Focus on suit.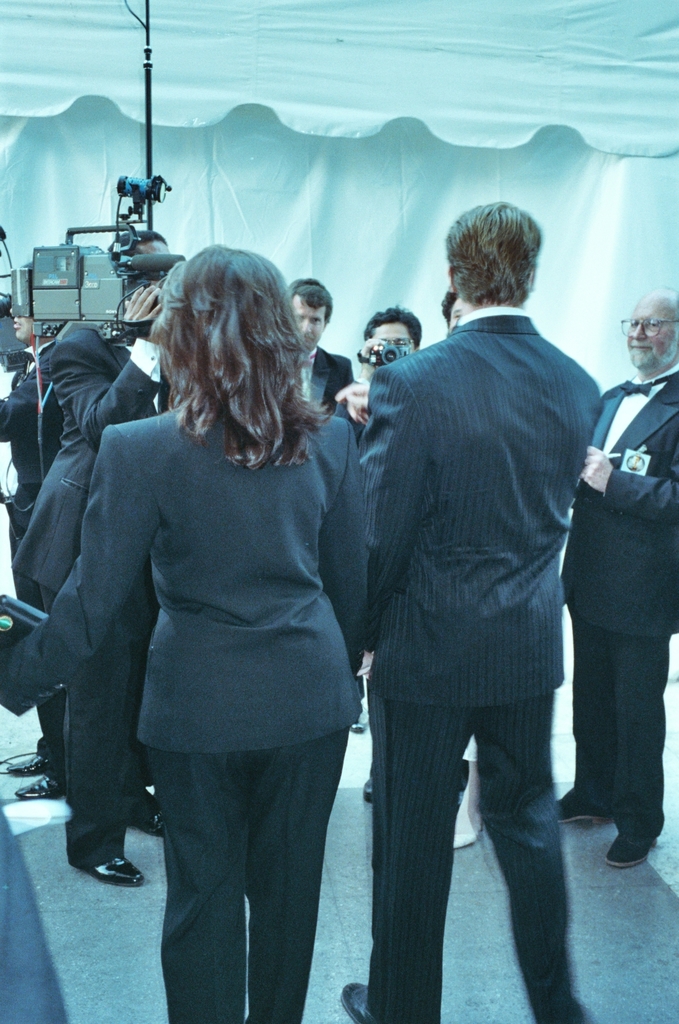
Focused at <box>294,344,361,701</box>.
